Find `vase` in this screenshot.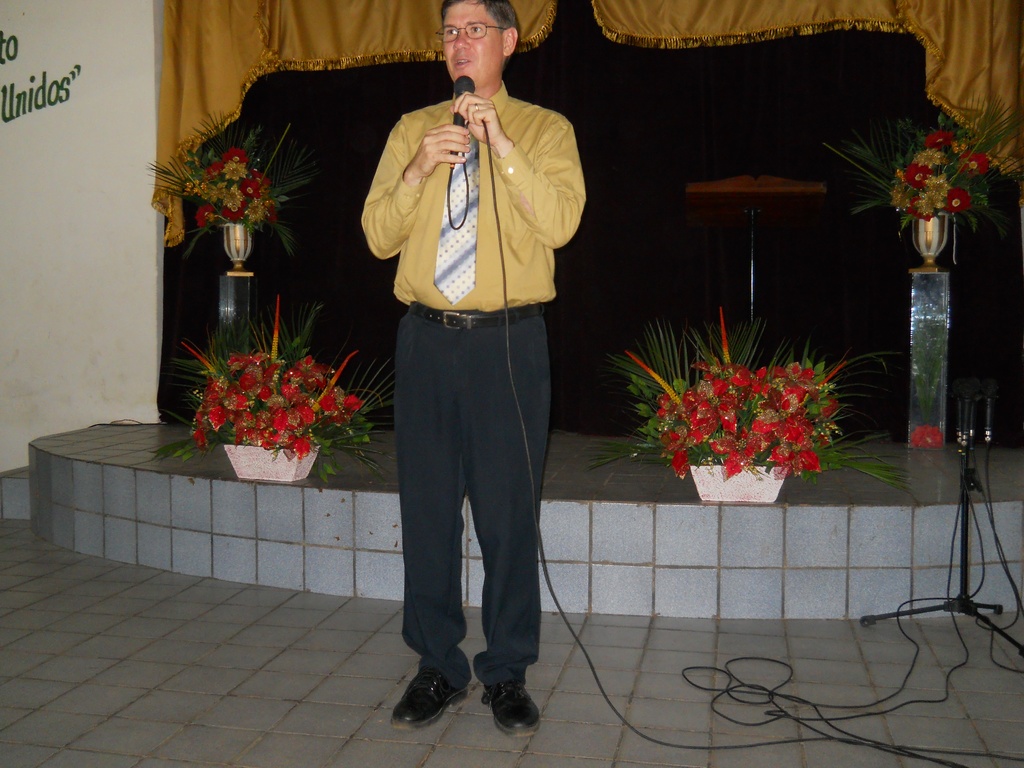
The bounding box for `vase` is 223:442:317:483.
